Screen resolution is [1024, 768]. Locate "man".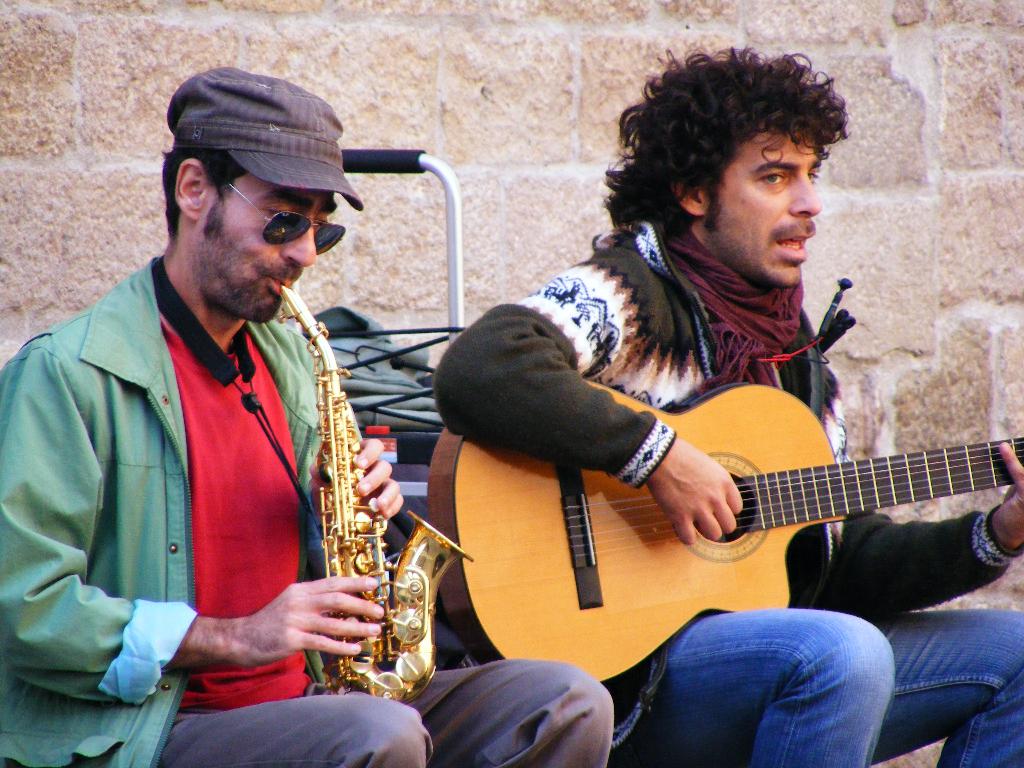
[0,69,616,767].
